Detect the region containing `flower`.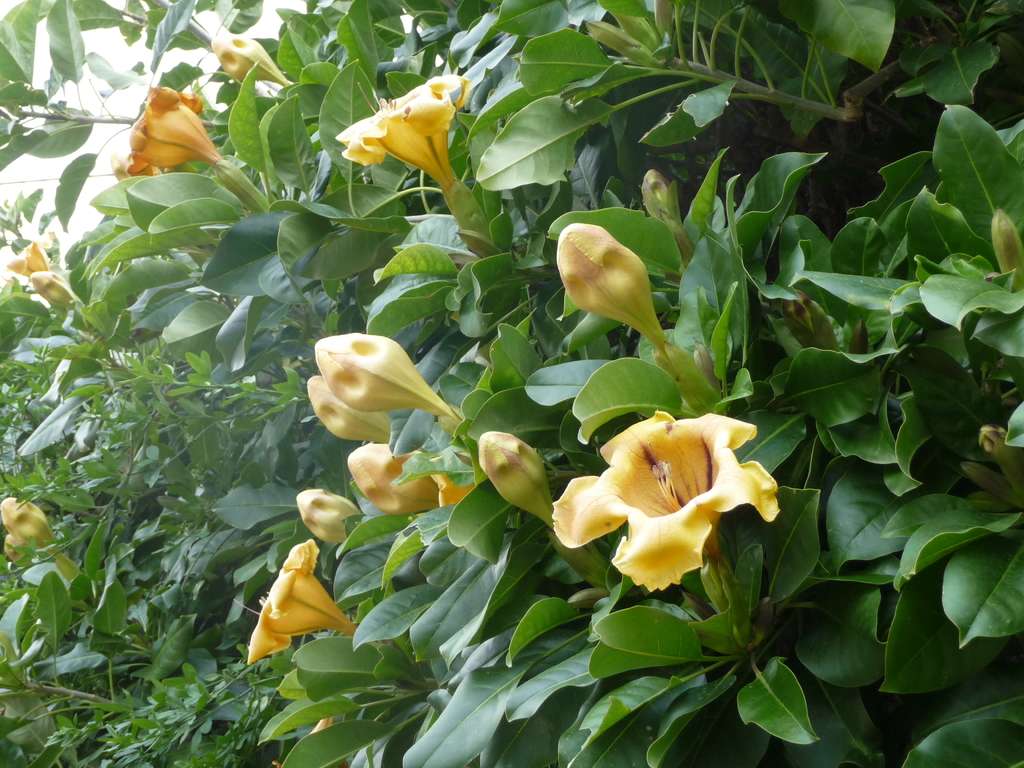
crop(0, 239, 53, 289).
